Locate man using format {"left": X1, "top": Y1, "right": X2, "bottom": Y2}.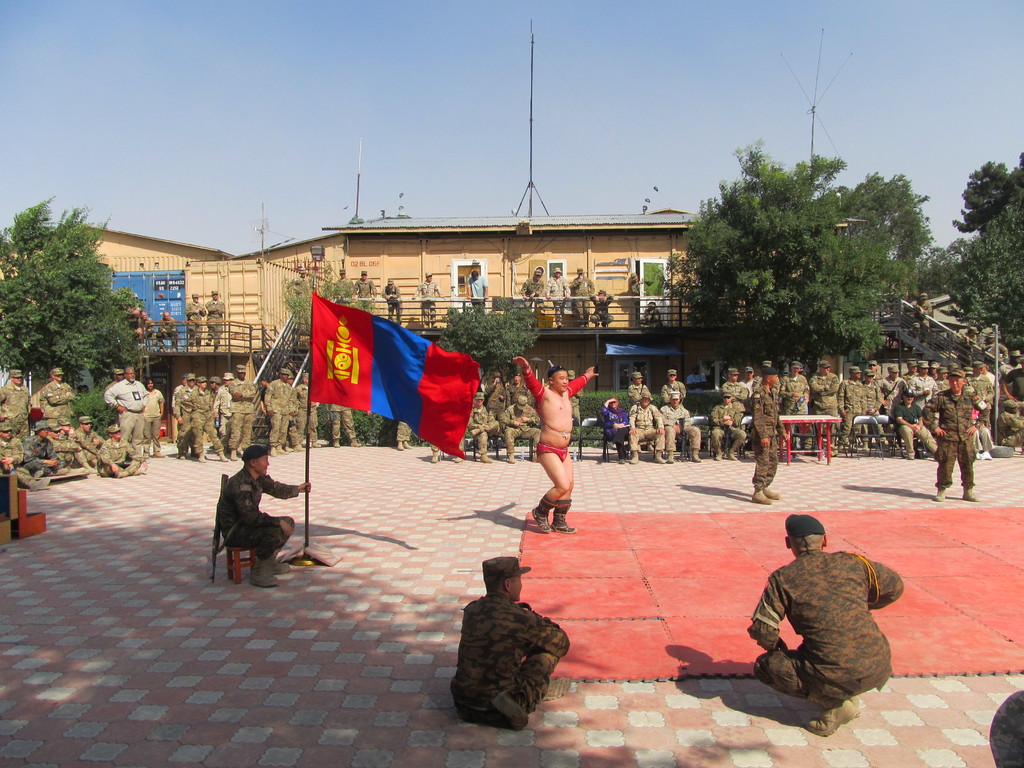
{"left": 211, "top": 442, "right": 308, "bottom": 586}.
